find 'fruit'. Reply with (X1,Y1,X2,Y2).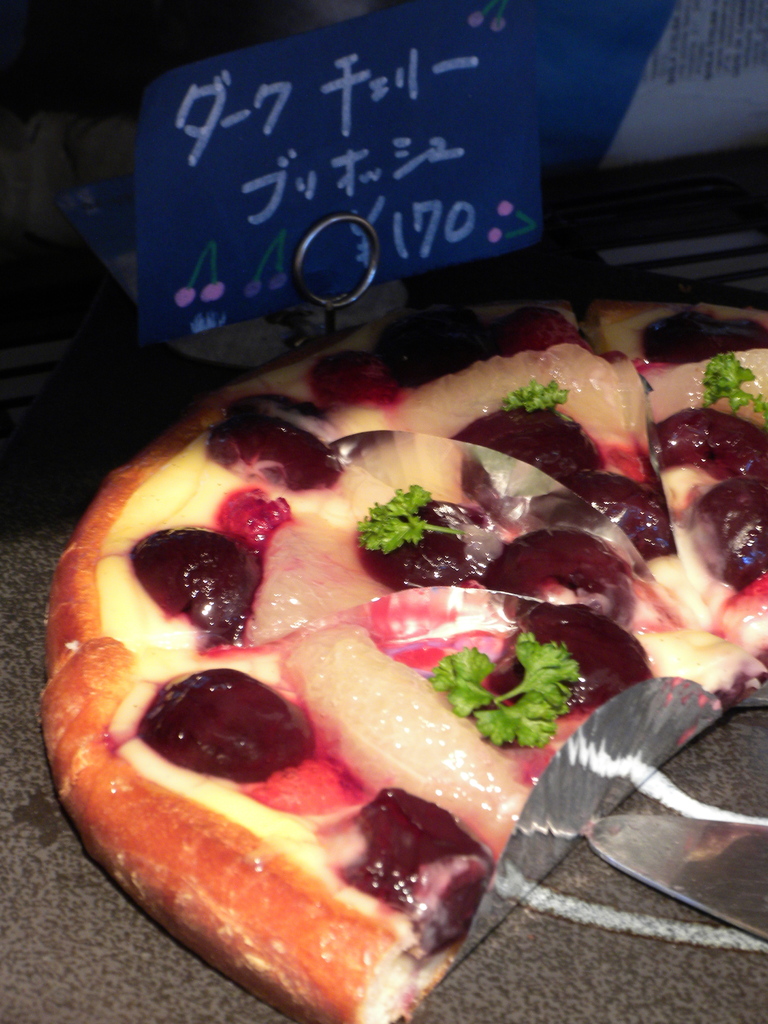
(132,645,314,812).
